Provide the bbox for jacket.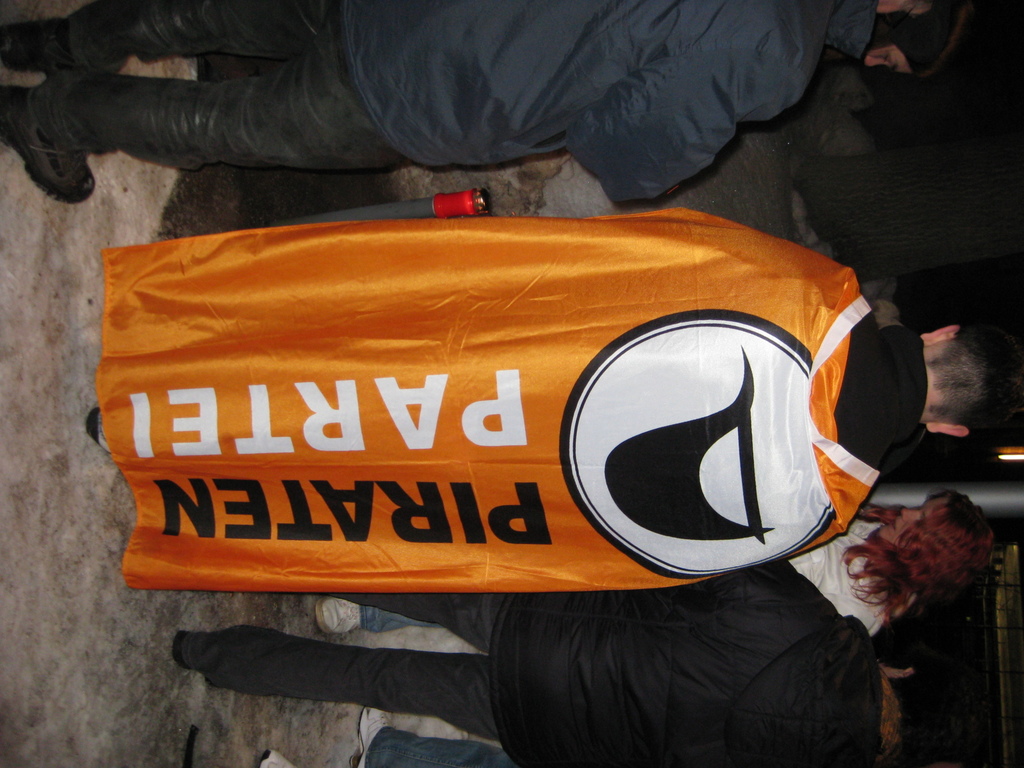
0 17 936 188.
